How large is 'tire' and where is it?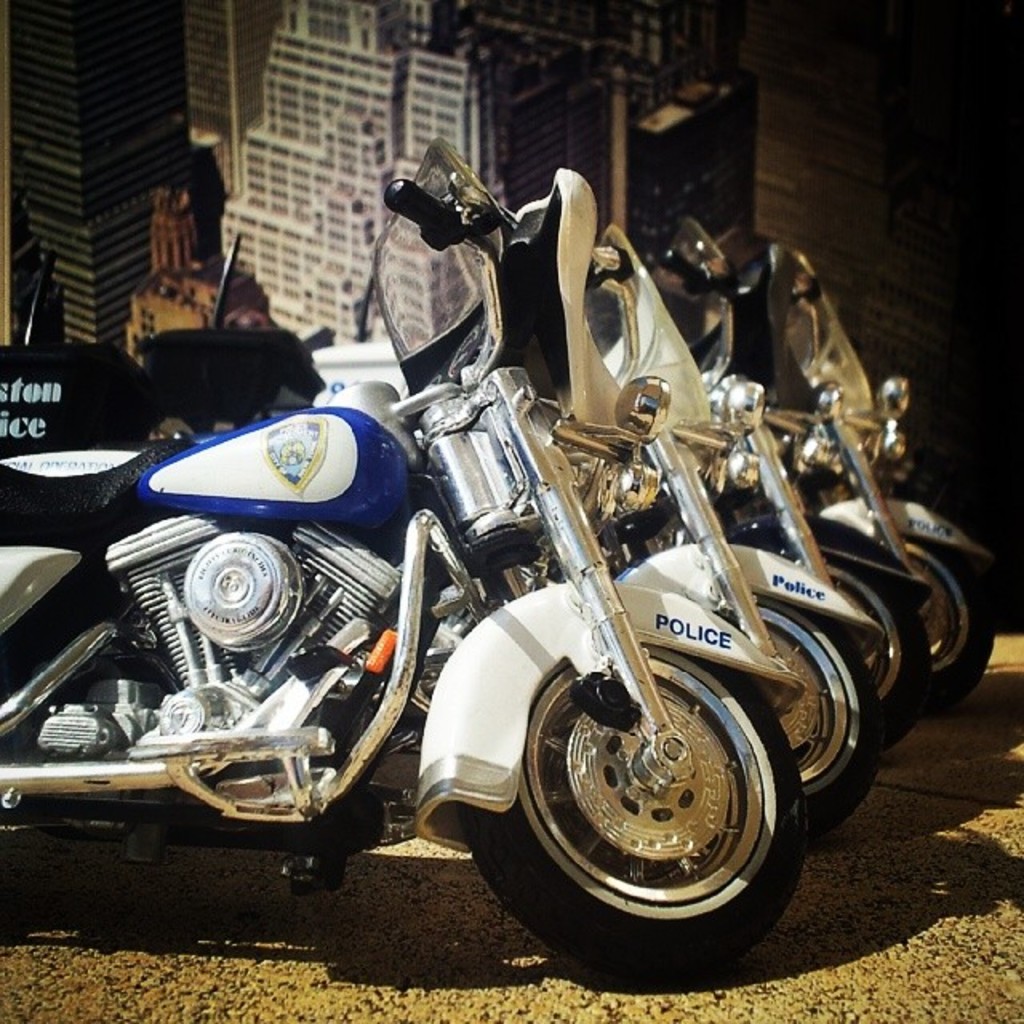
Bounding box: [left=490, top=632, right=818, bottom=968].
